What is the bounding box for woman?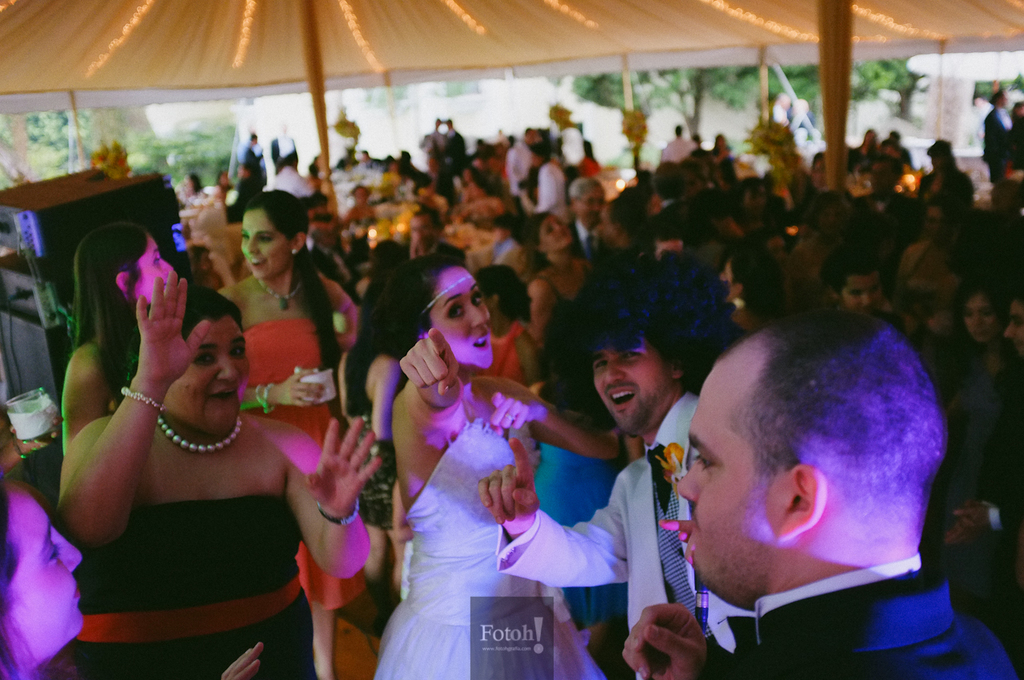
[left=362, top=241, right=584, bottom=662].
